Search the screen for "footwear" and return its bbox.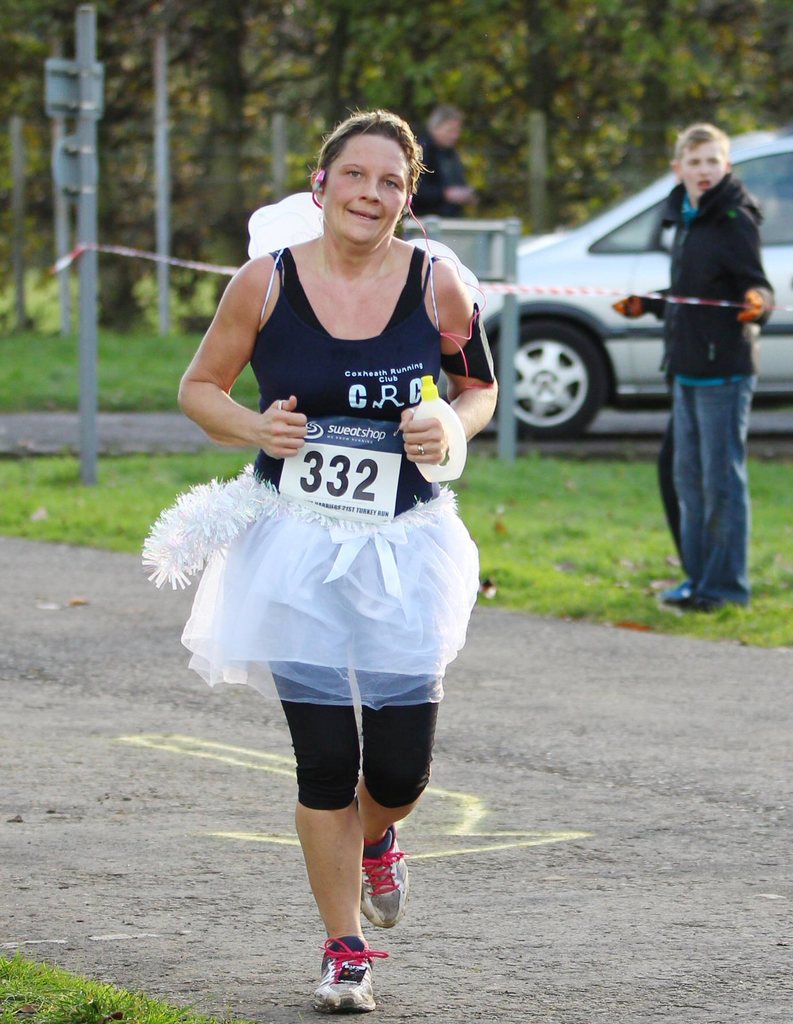
Found: 683/582/736/617.
